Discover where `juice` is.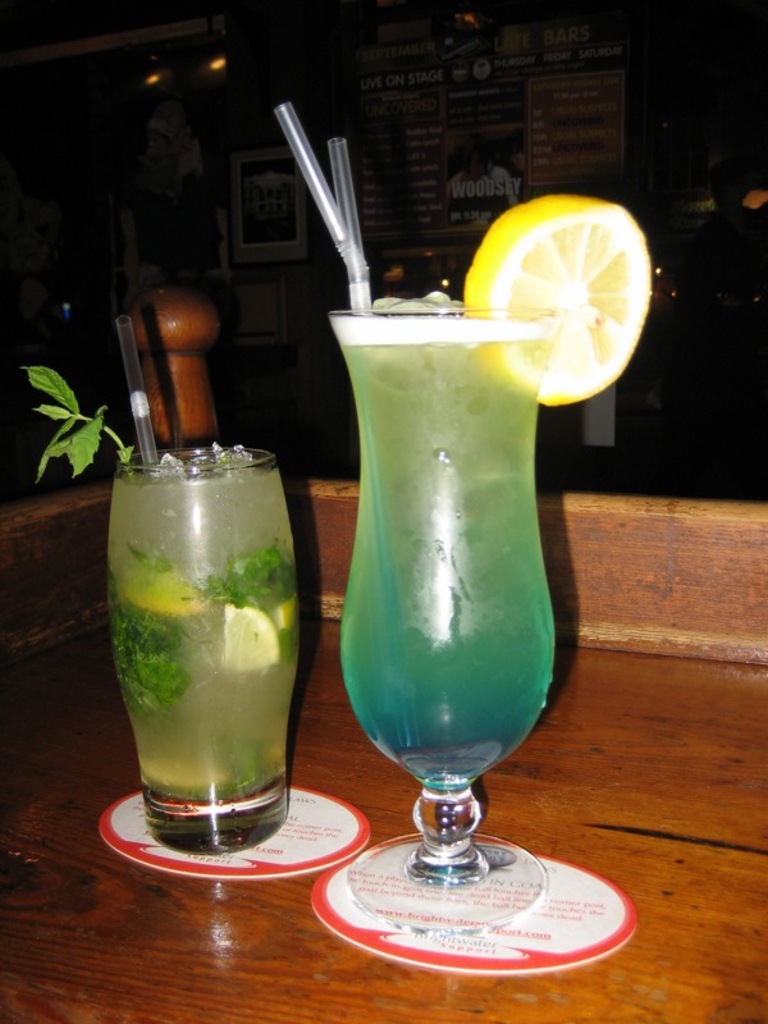
Discovered at (x1=102, y1=457, x2=311, y2=806).
